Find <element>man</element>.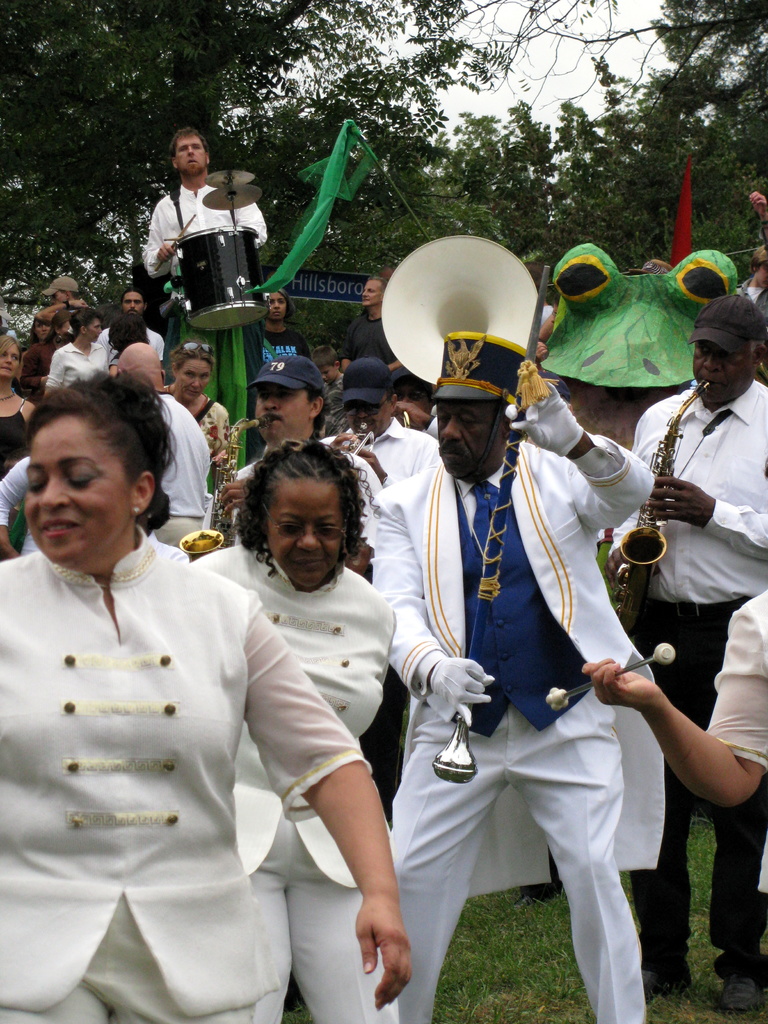
42:276:81:330.
